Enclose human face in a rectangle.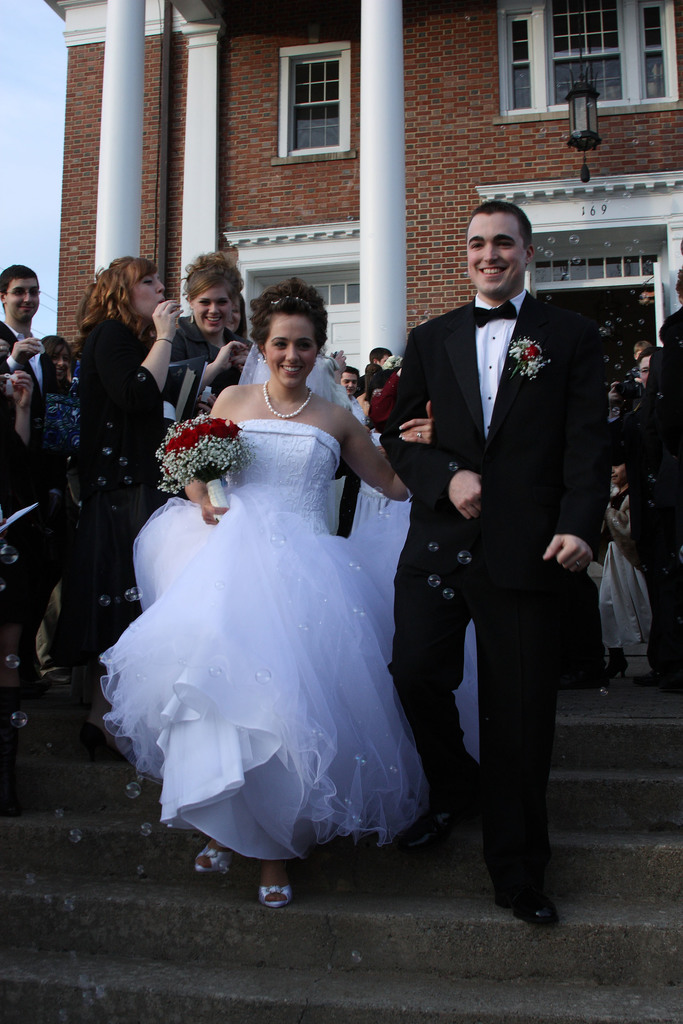
3/276/44/319.
